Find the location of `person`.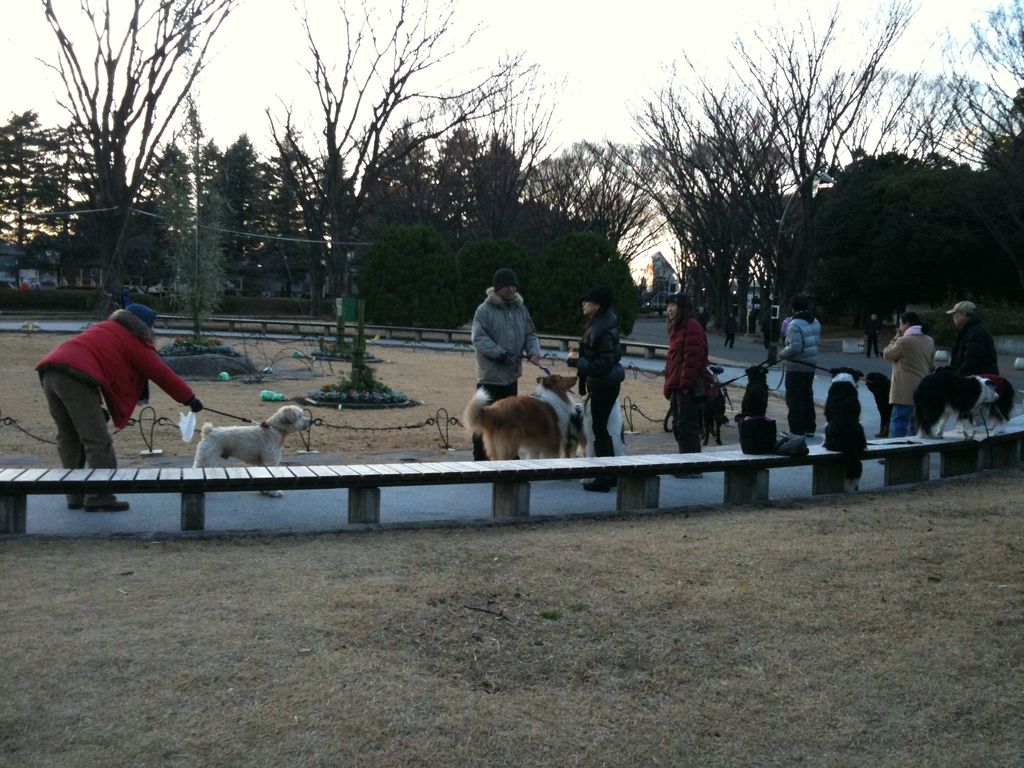
Location: (949,298,997,423).
